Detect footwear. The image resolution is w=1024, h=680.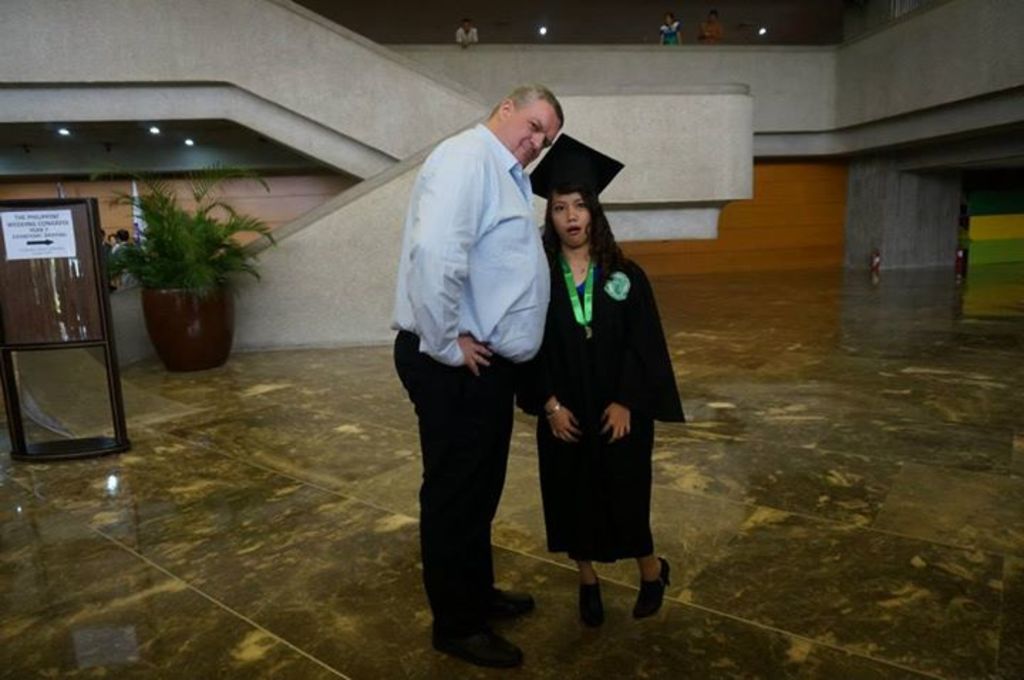
x1=576 y1=562 x2=606 y2=629.
